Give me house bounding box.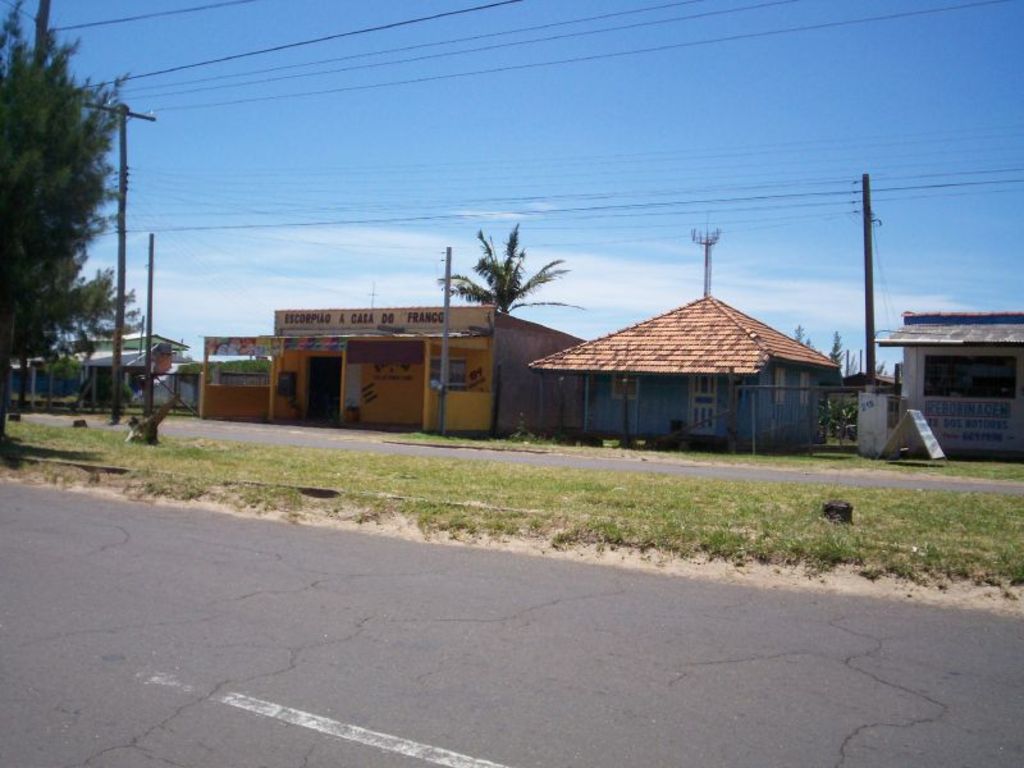
pyautogui.locateOnScreen(205, 335, 297, 419).
